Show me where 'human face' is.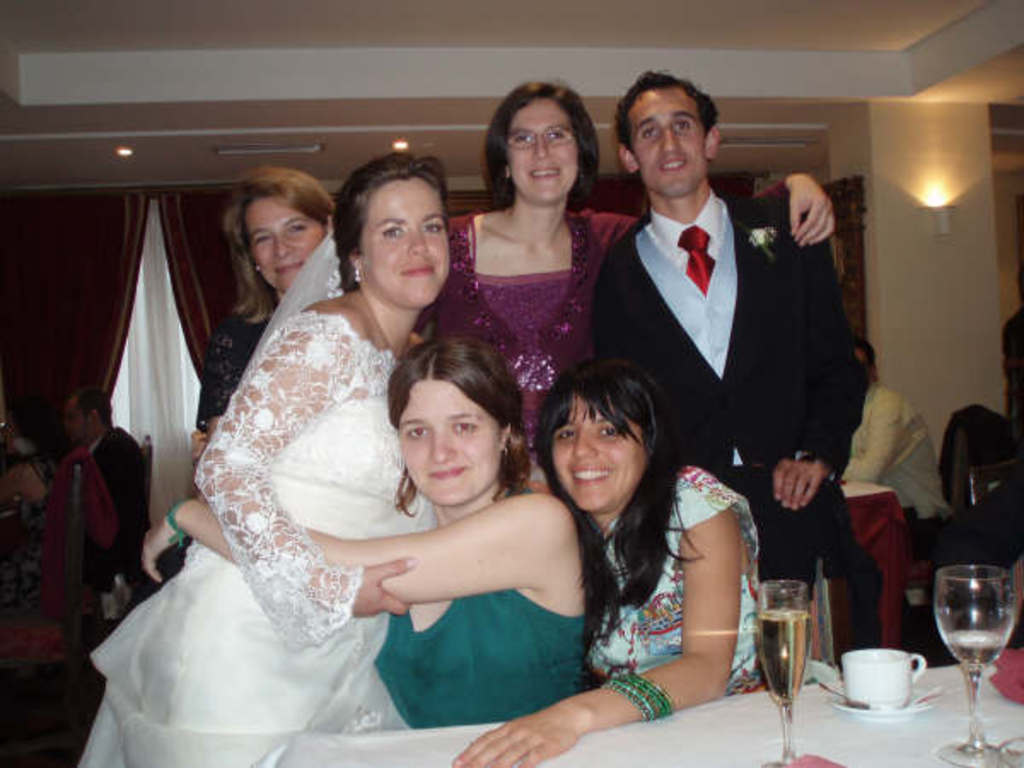
'human face' is at <region>512, 99, 579, 205</region>.
